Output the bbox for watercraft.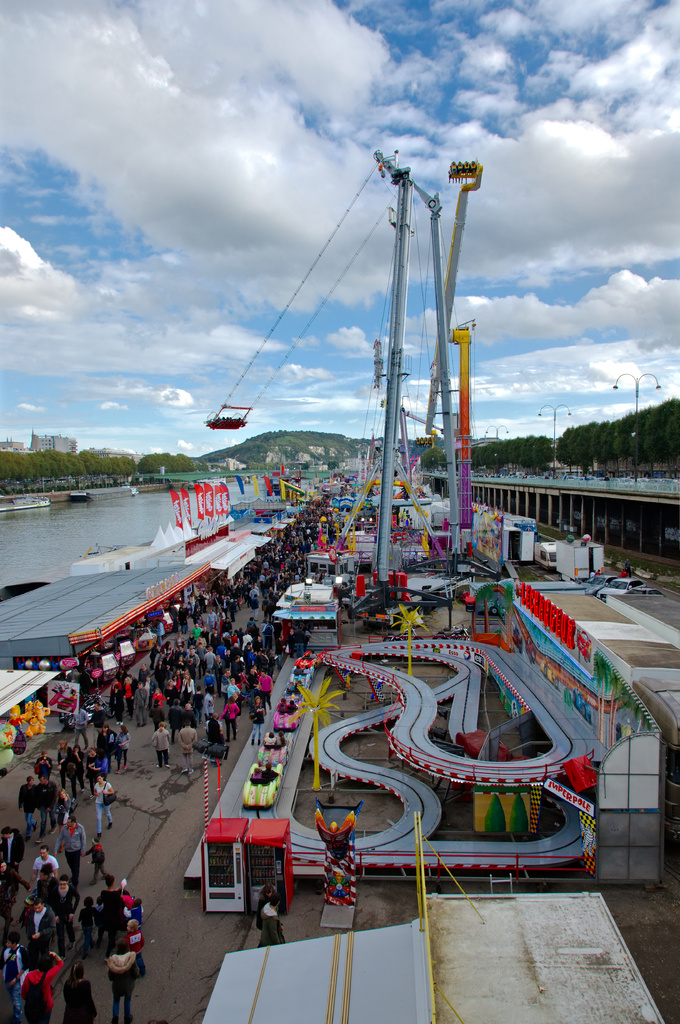
crop(66, 486, 93, 503).
